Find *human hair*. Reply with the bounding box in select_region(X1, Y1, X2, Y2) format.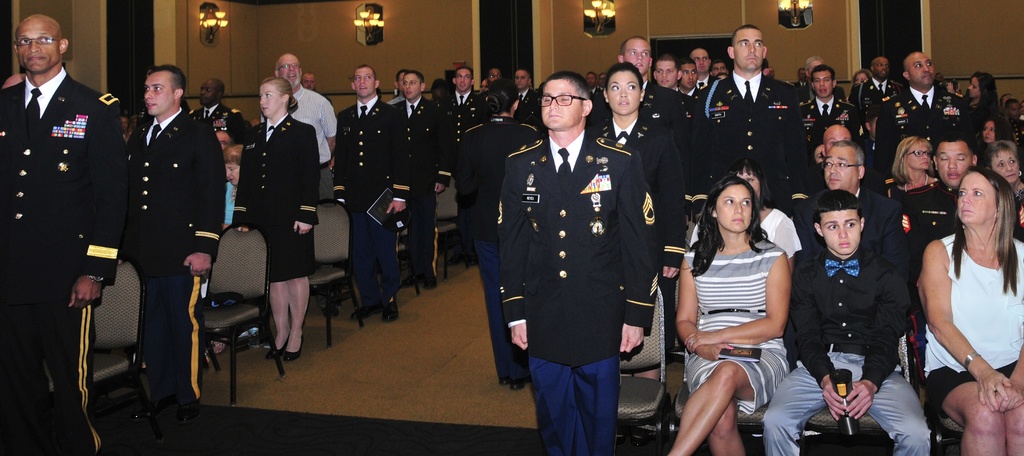
select_region(452, 67, 475, 77).
